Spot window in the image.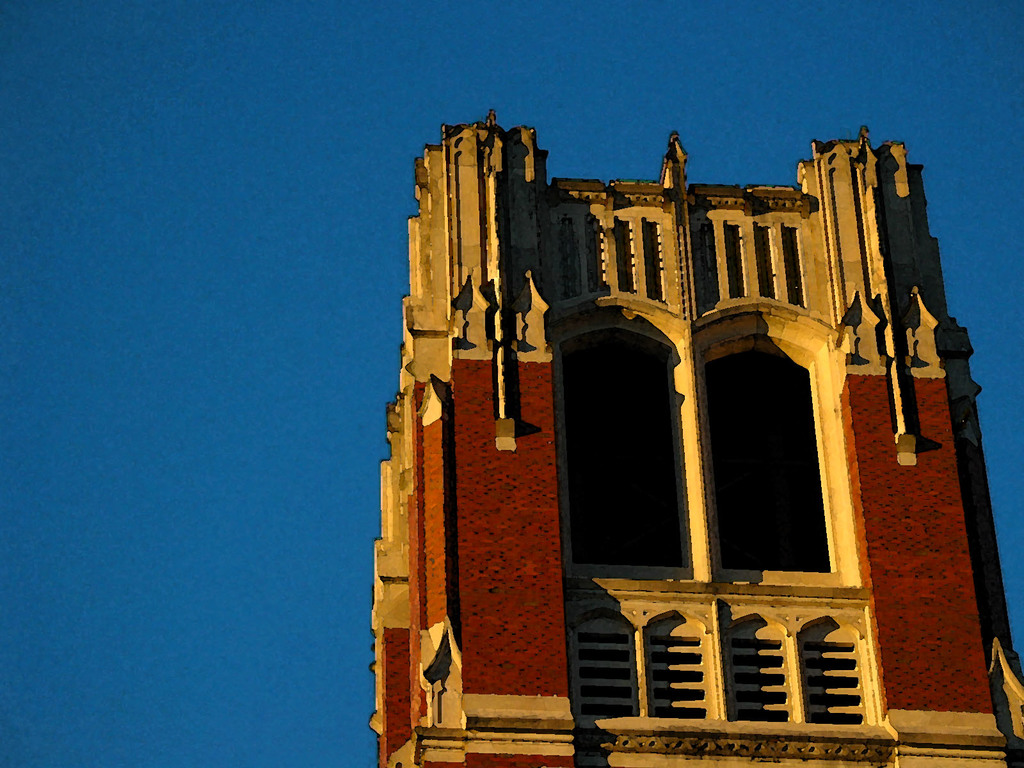
window found at {"x1": 721, "y1": 614, "x2": 797, "y2": 721}.
